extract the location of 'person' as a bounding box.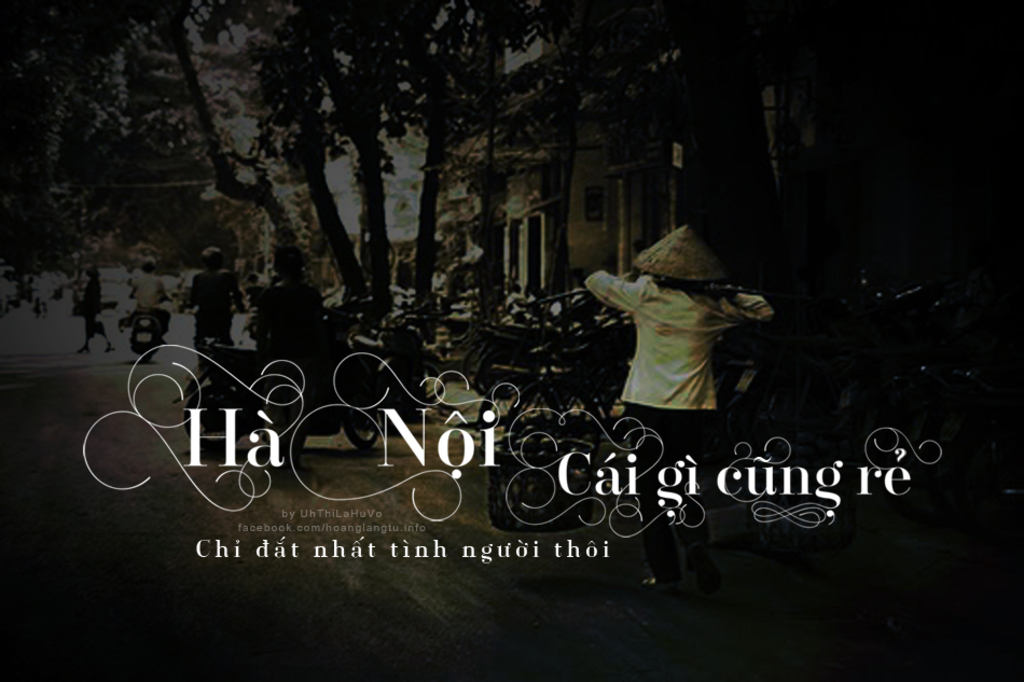
BBox(129, 254, 169, 318).
